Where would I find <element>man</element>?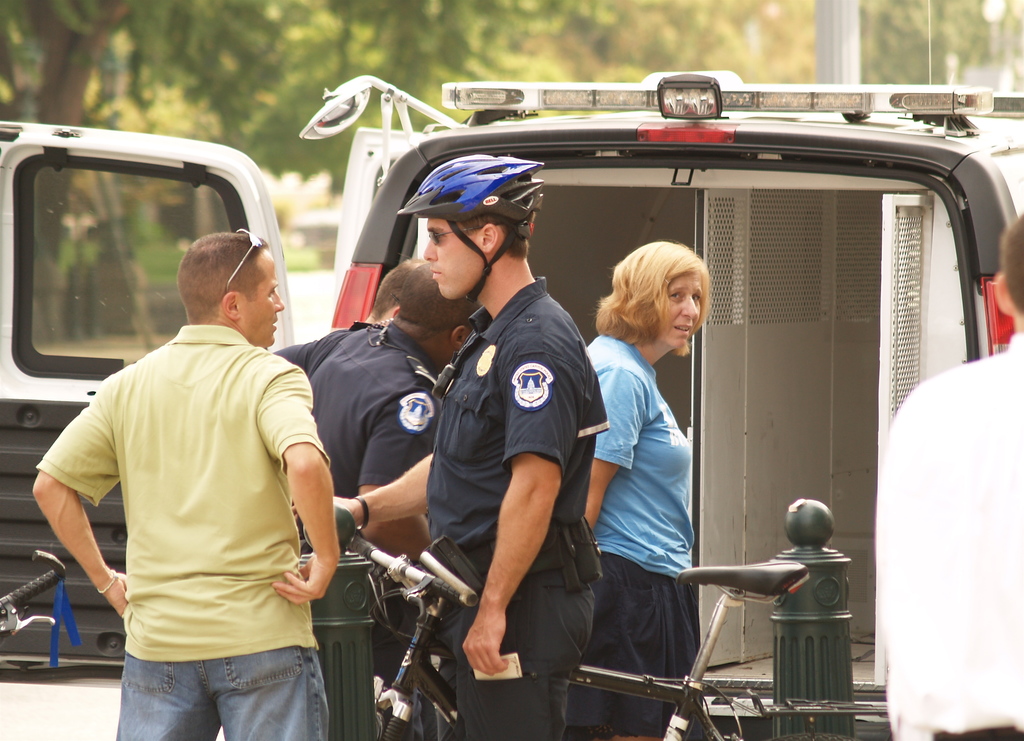
At x1=328, y1=152, x2=609, y2=740.
